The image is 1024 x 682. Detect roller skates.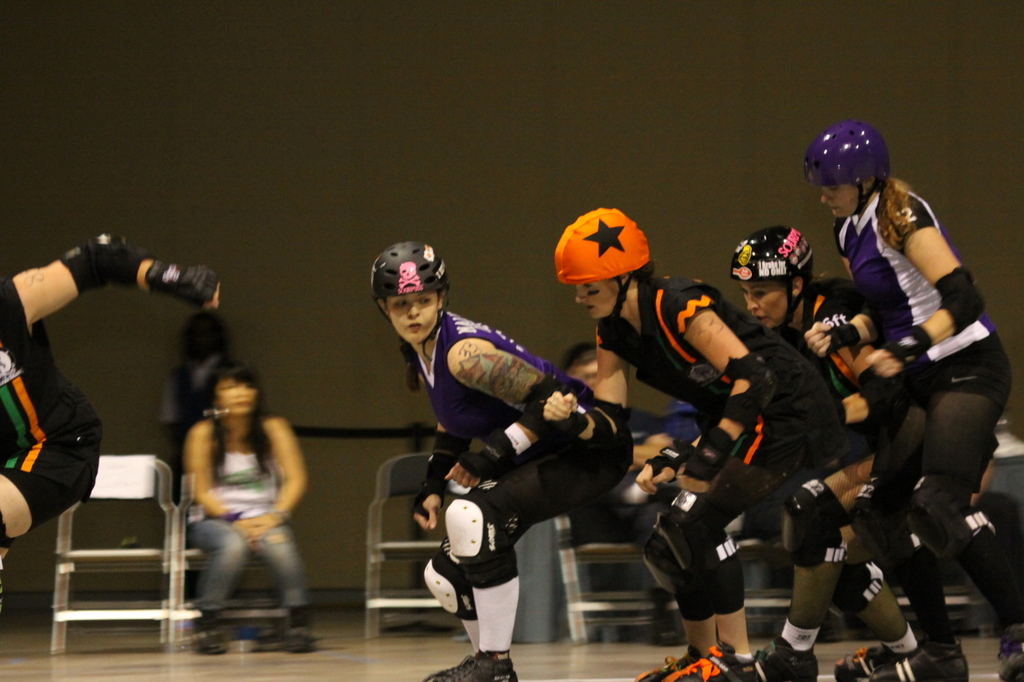
Detection: <box>866,634,969,681</box>.
